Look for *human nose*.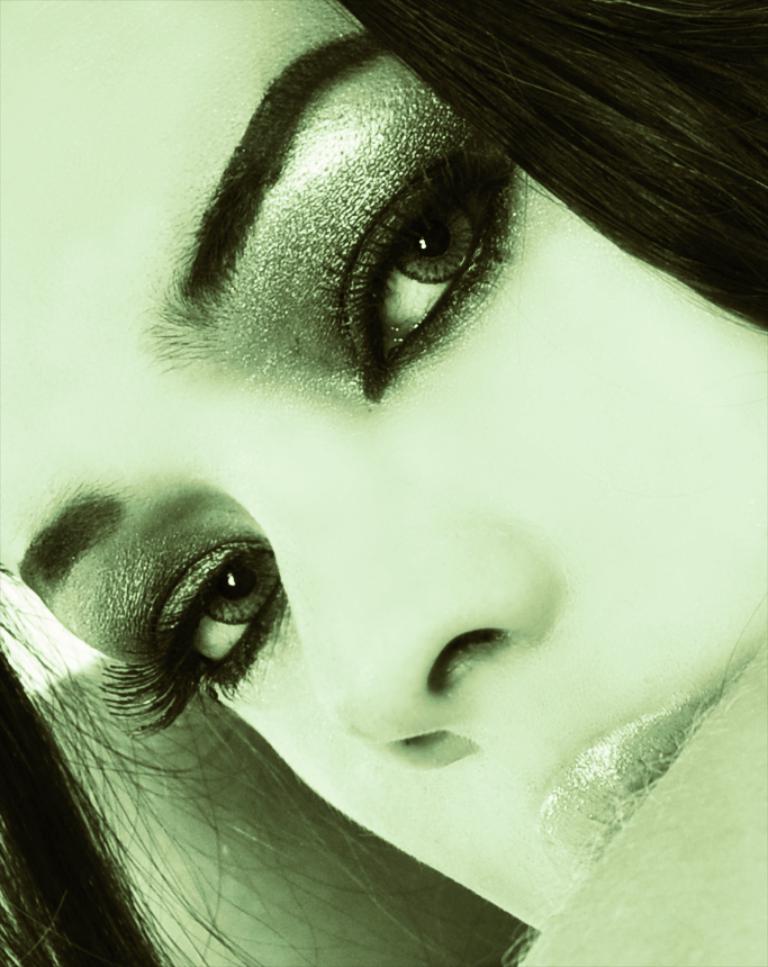
Found: (202,412,566,768).
